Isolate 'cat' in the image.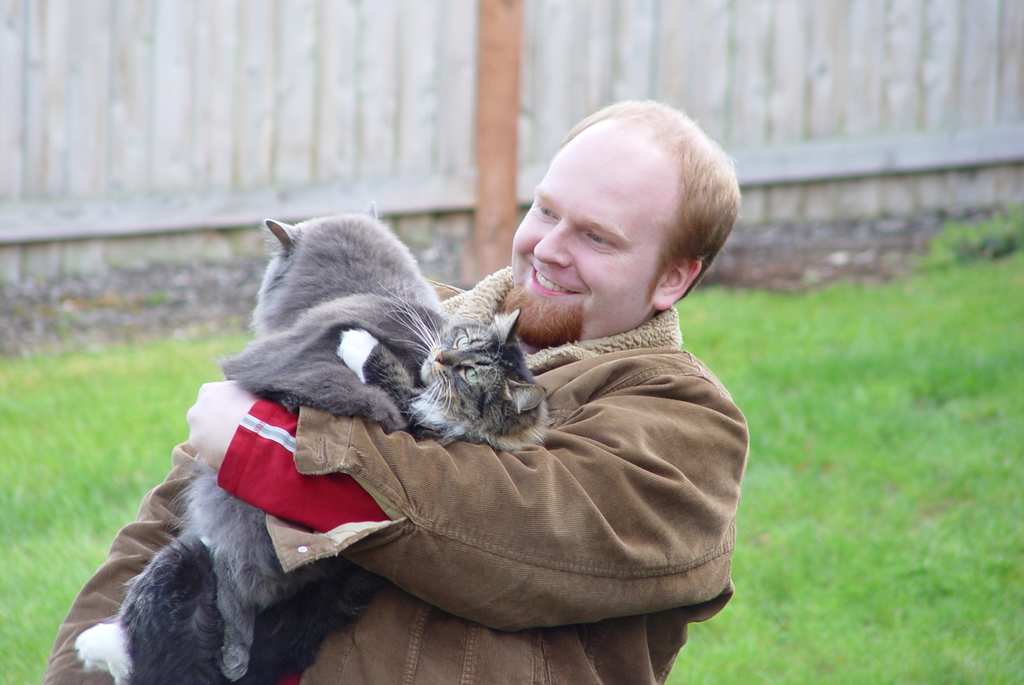
Isolated region: x1=333, y1=278, x2=556, y2=458.
